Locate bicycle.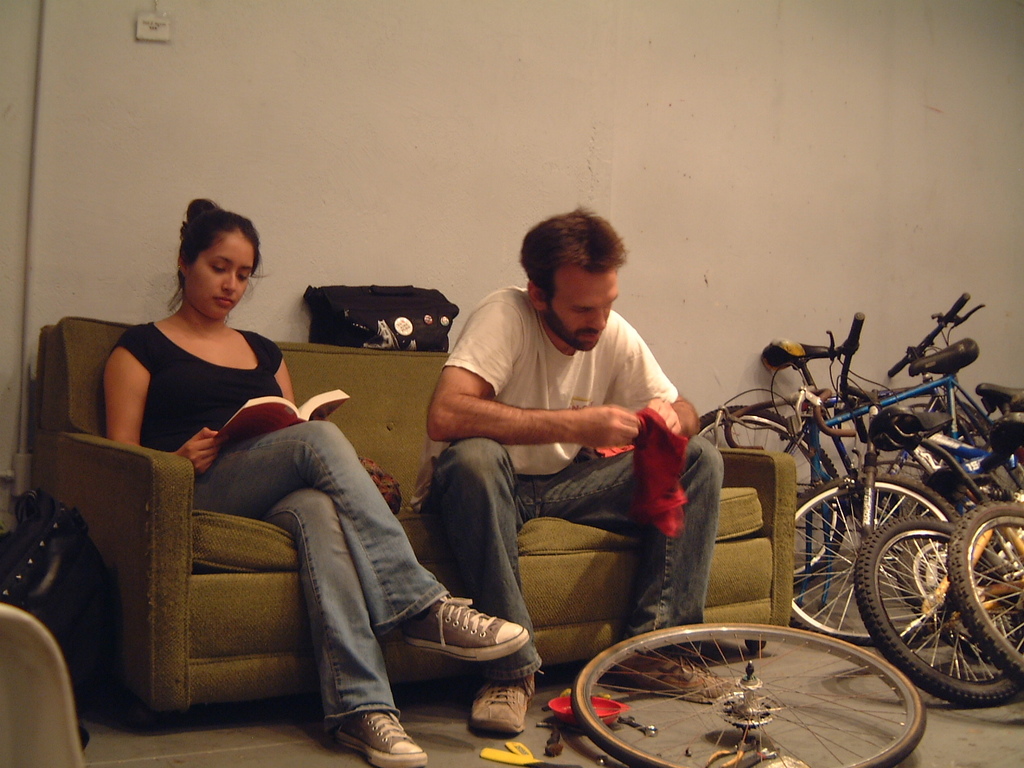
Bounding box: bbox(947, 411, 1023, 677).
